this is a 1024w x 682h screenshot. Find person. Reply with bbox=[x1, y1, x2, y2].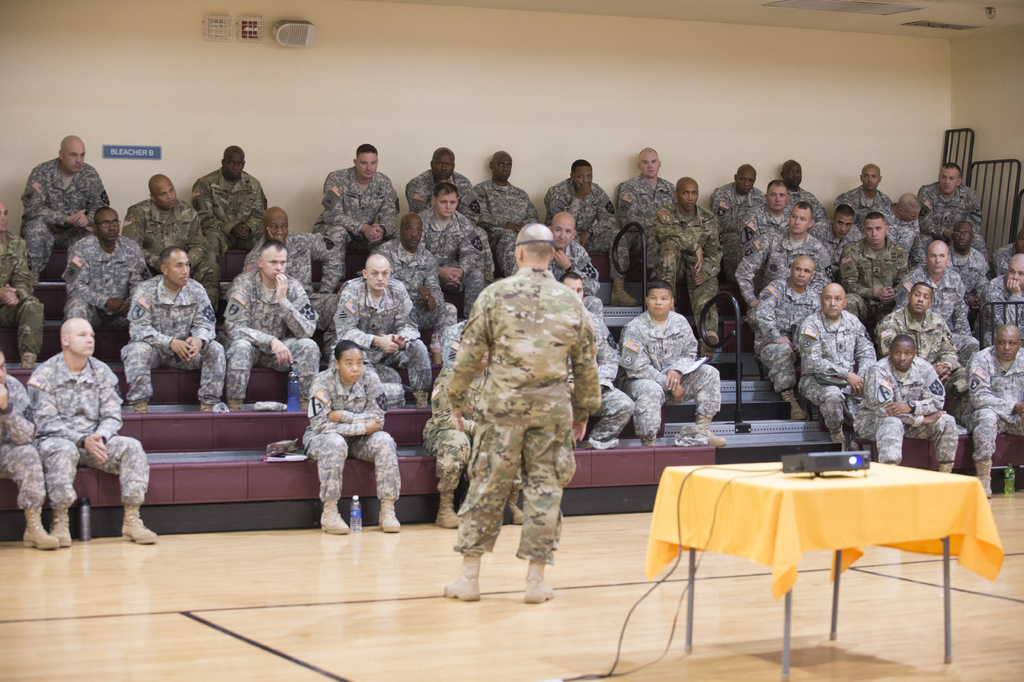
bbox=[801, 282, 877, 446].
